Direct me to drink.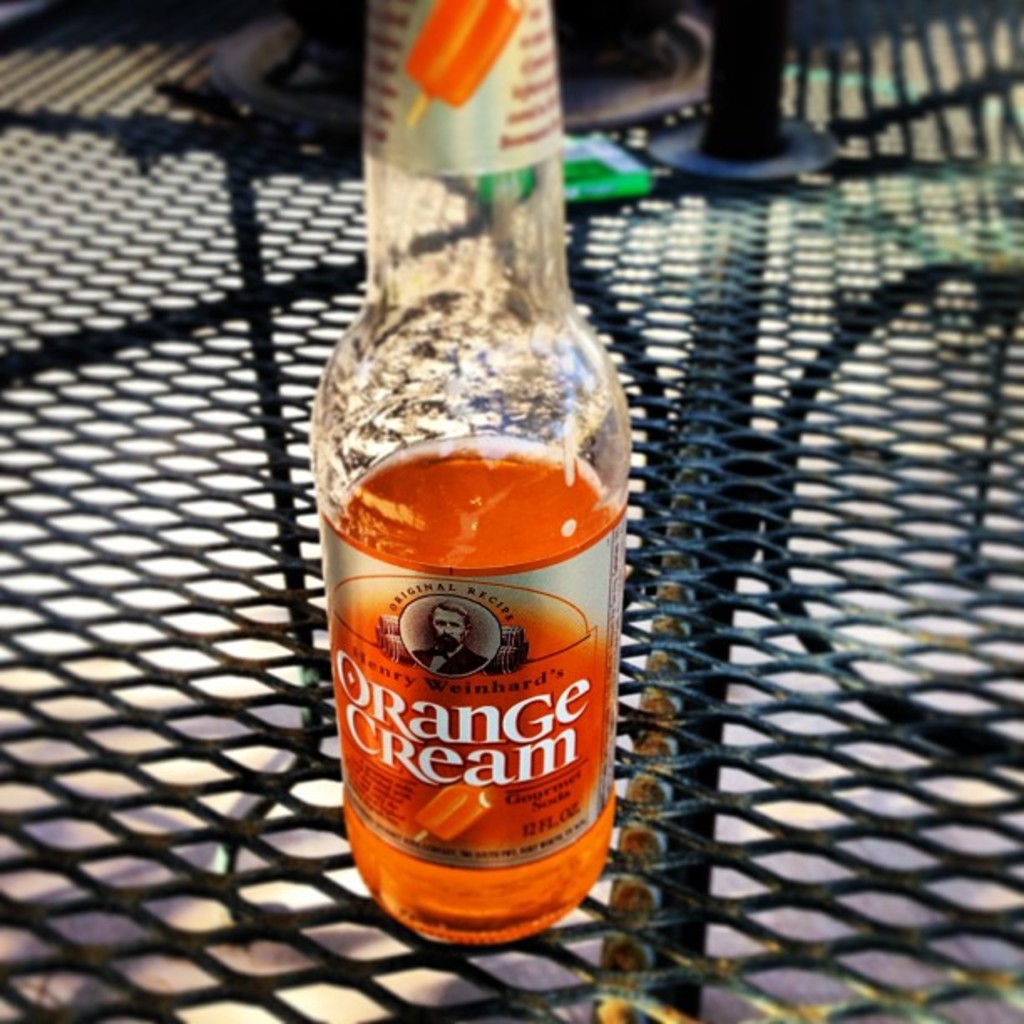
Direction: 308:0:632:947.
